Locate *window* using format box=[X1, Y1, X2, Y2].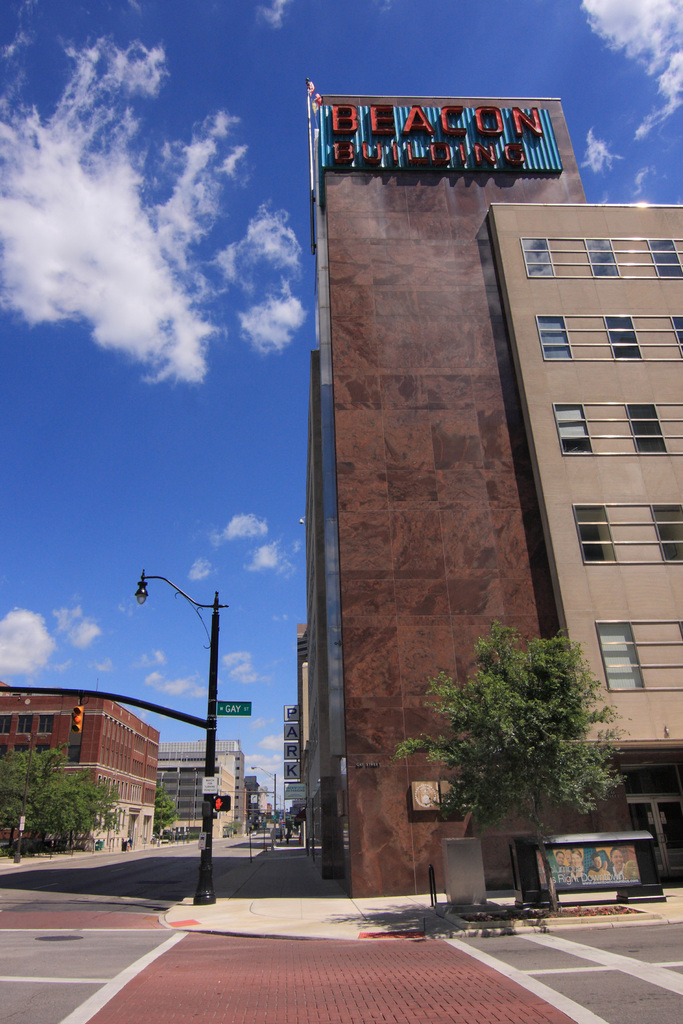
box=[516, 239, 557, 284].
